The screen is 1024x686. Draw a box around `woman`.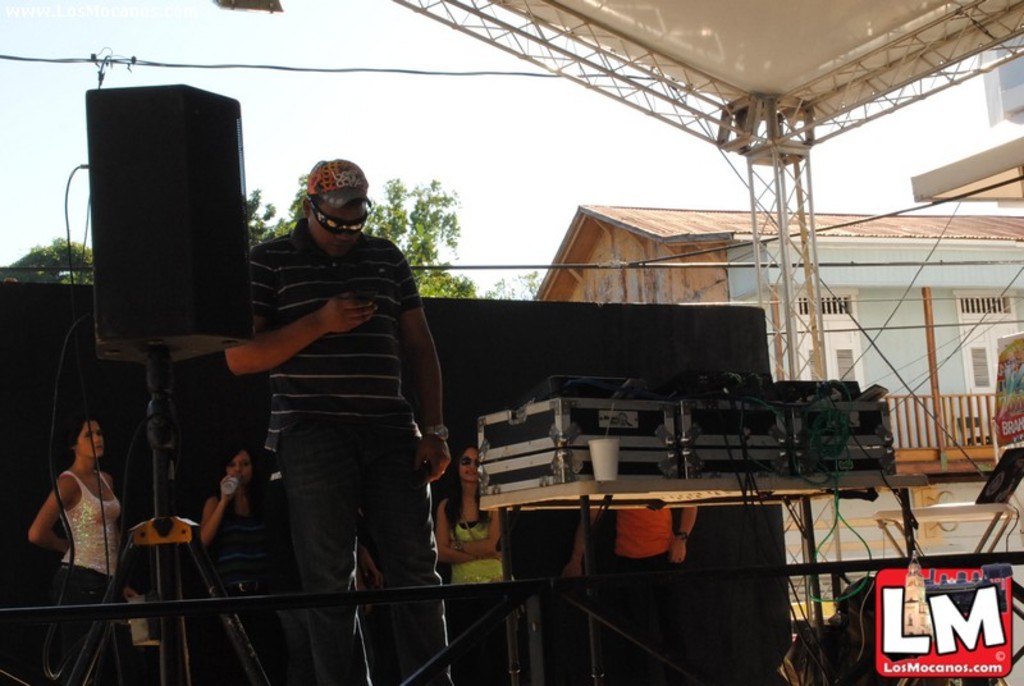
pyautogui.locateOnScreen(28, 416, 138, 685).
